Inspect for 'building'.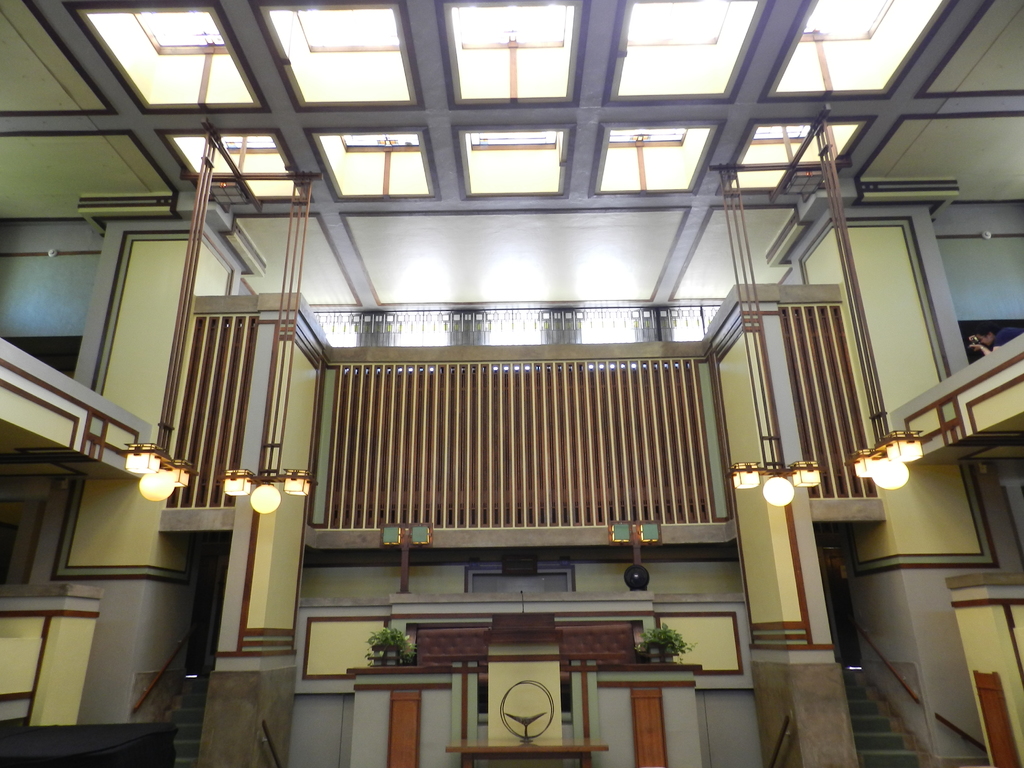
Inspection: (left=0, top=0, right=1023, bottom=767).
